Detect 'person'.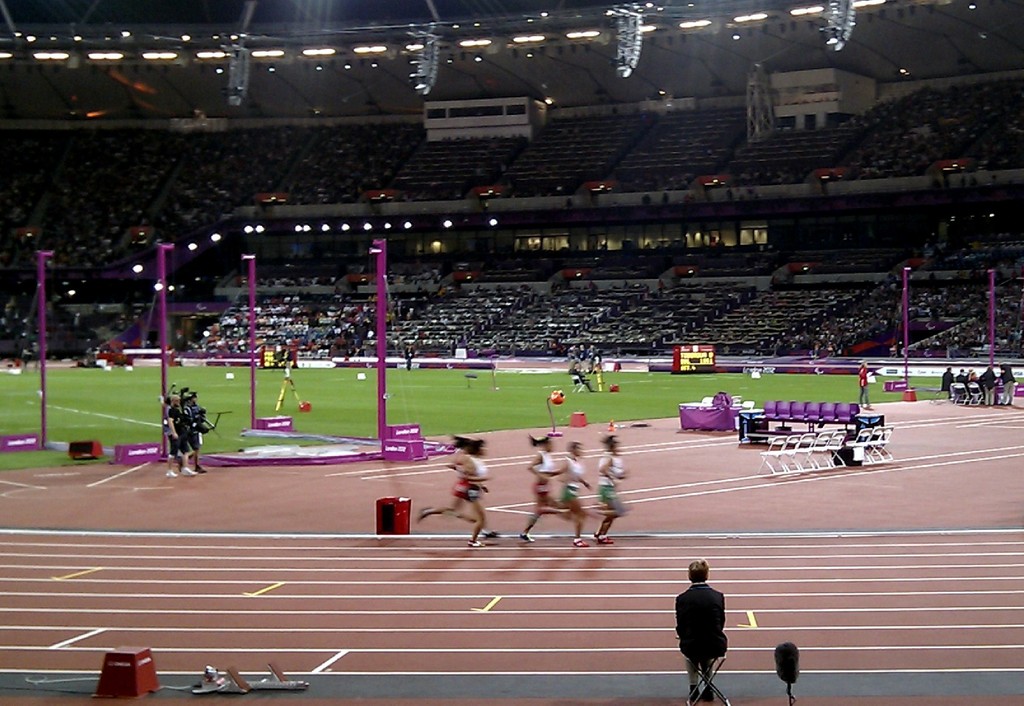
Detected at <region>192, 394, 213, 479</region>.
